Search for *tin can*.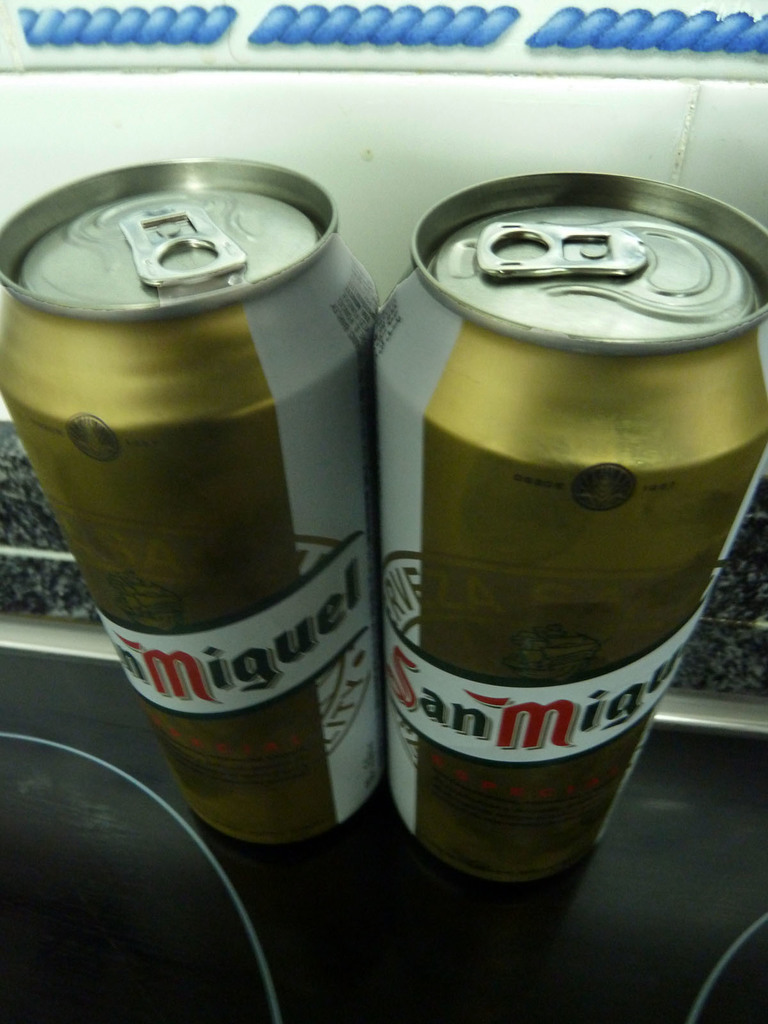
Found at left=0, top=160, right=380, bottom=840.
